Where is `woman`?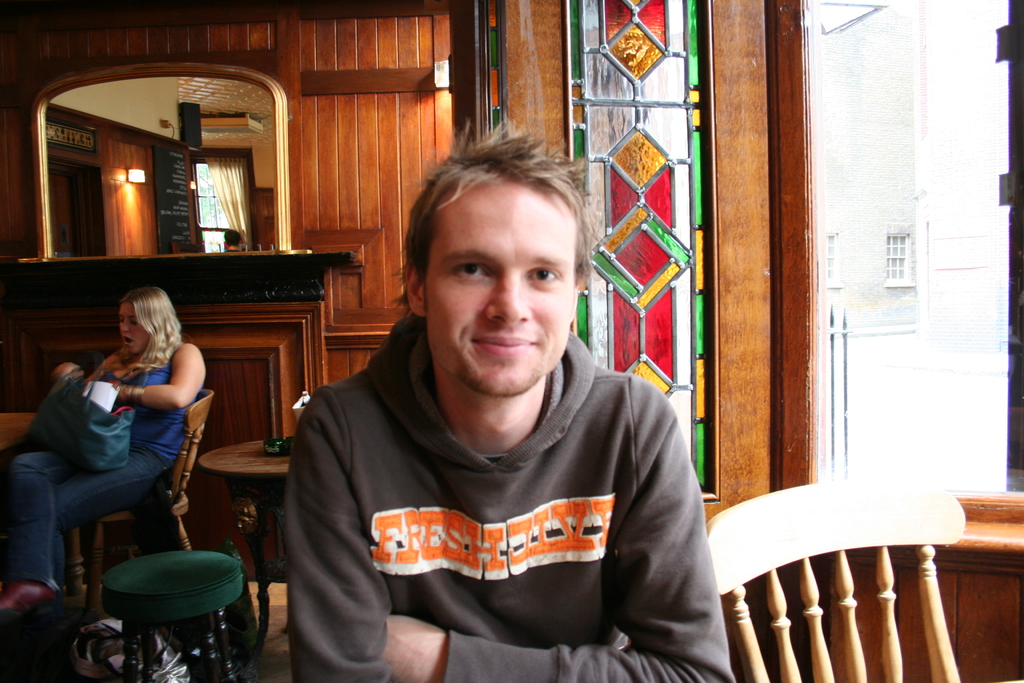
l=29, t=248, r=202, b=632.
